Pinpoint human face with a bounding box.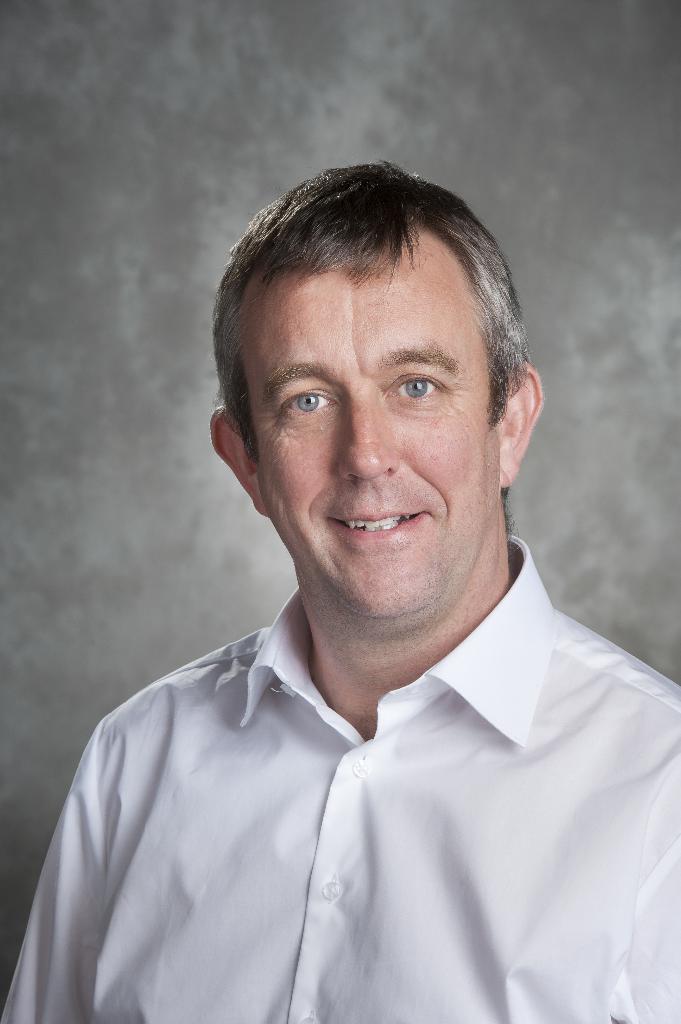
[248,232,500,607].
